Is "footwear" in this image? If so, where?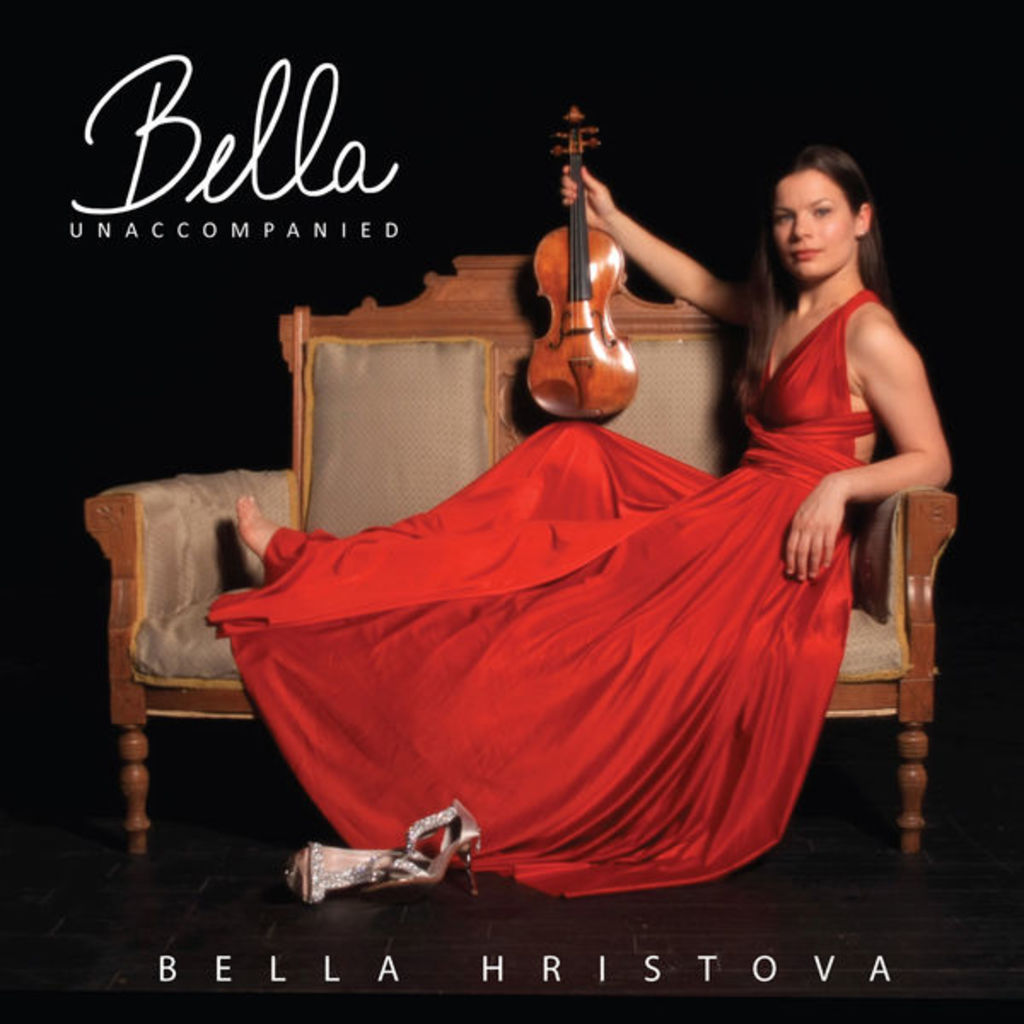
Yes, at [367,795,481,891].
